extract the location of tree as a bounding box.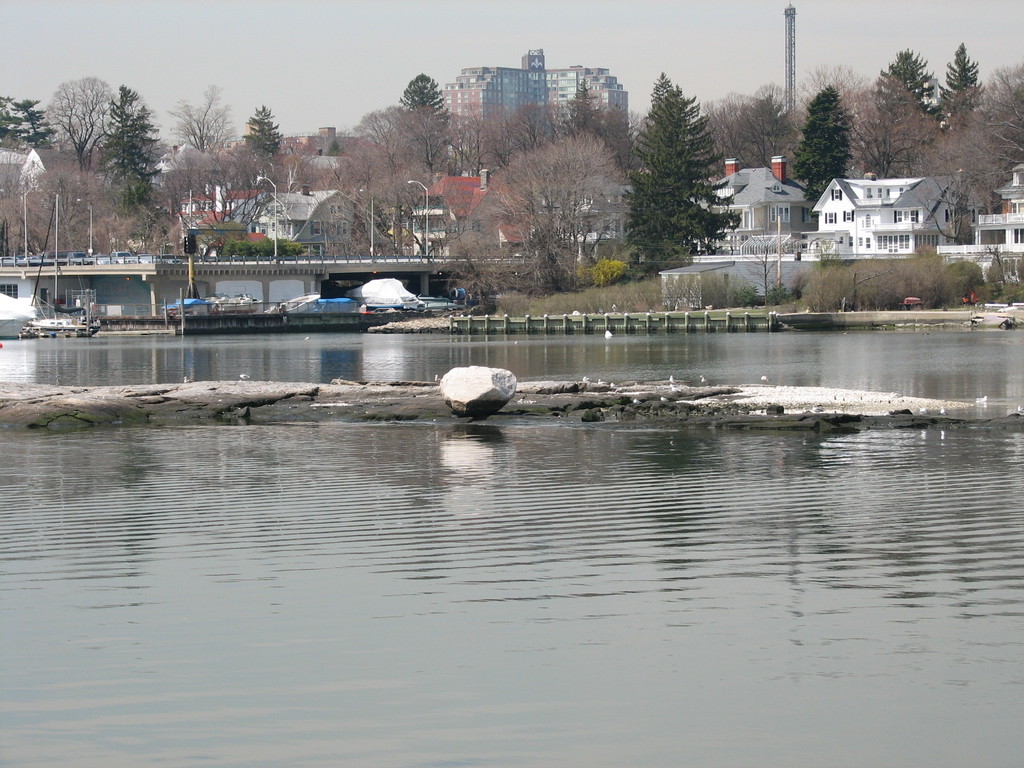
bbox=(353, 102, 442, 186).
